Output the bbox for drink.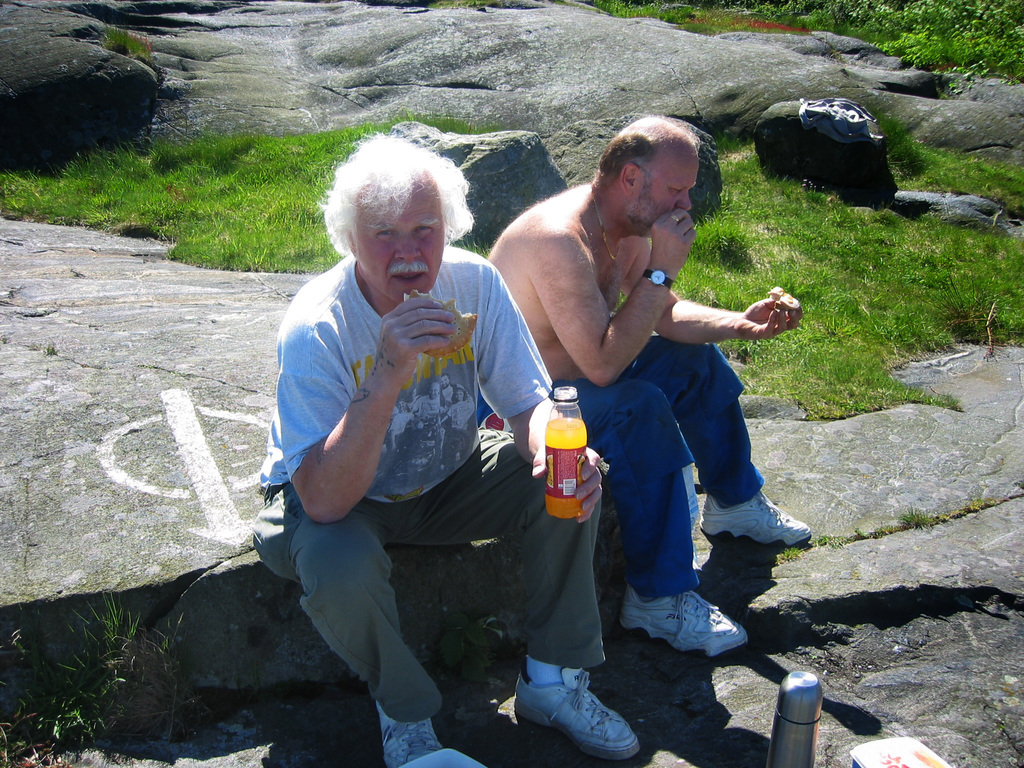
(x1=543, y1=415, x2=592, y2=520).
